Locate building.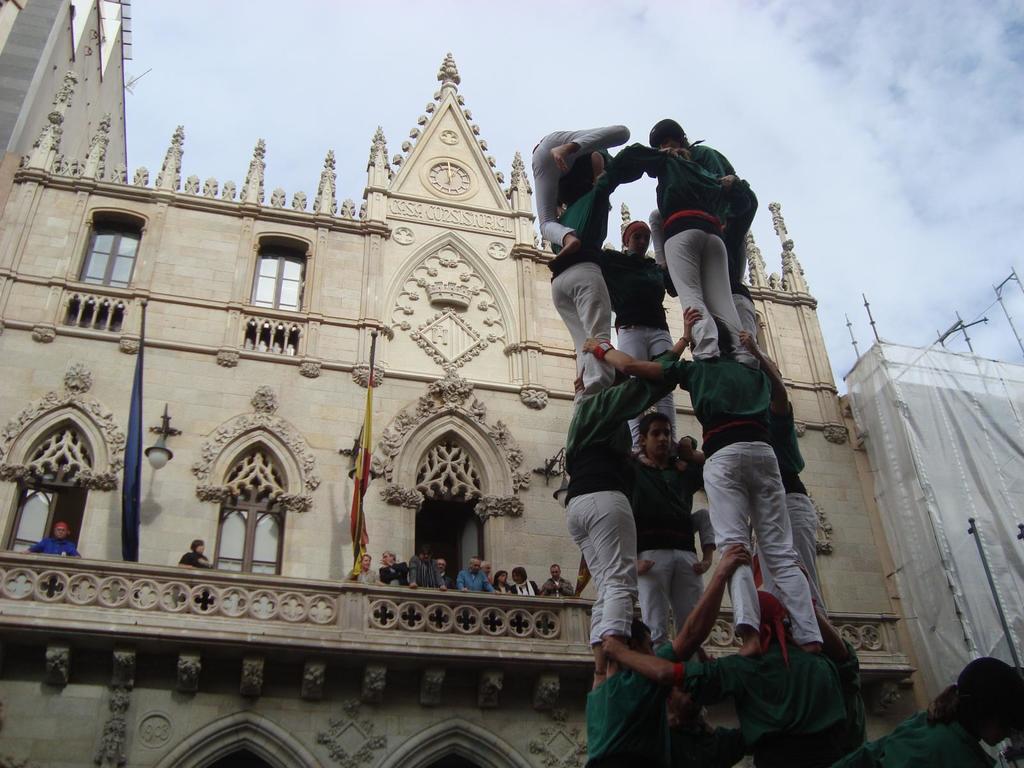
Bounding box: {"left": 0, "top": 51, "right": 932, "bottom": 767}.
